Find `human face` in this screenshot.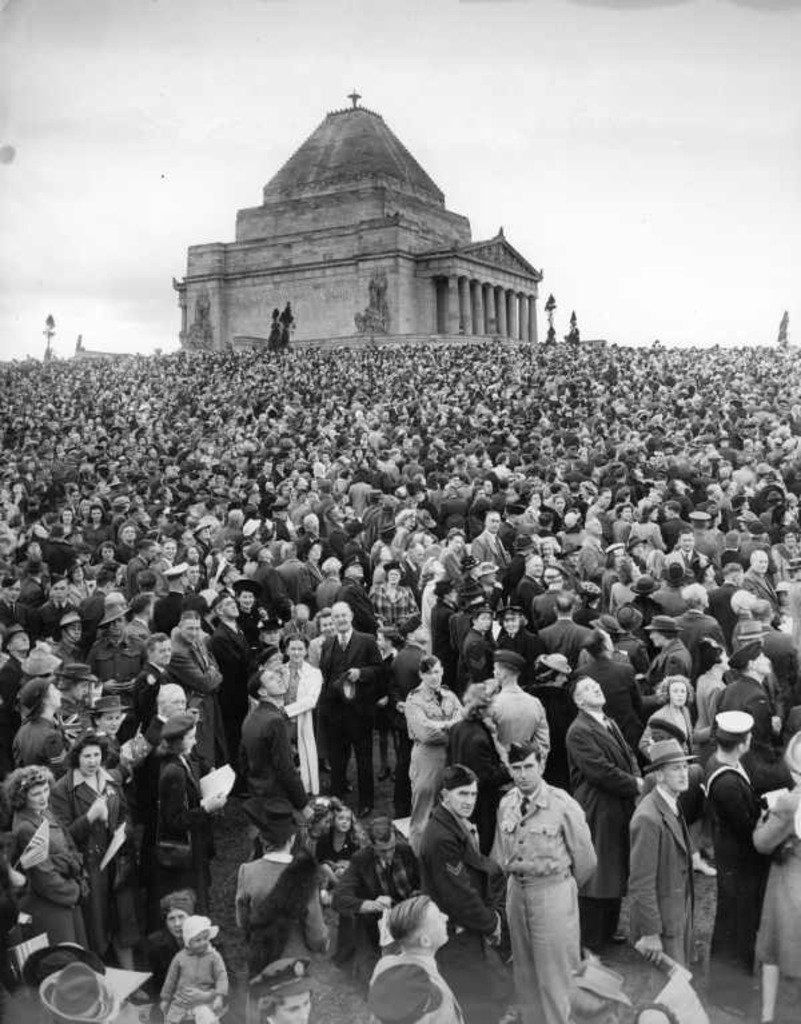
The bounding box for `human face` is l=662, t=761, r=688, b=792.
